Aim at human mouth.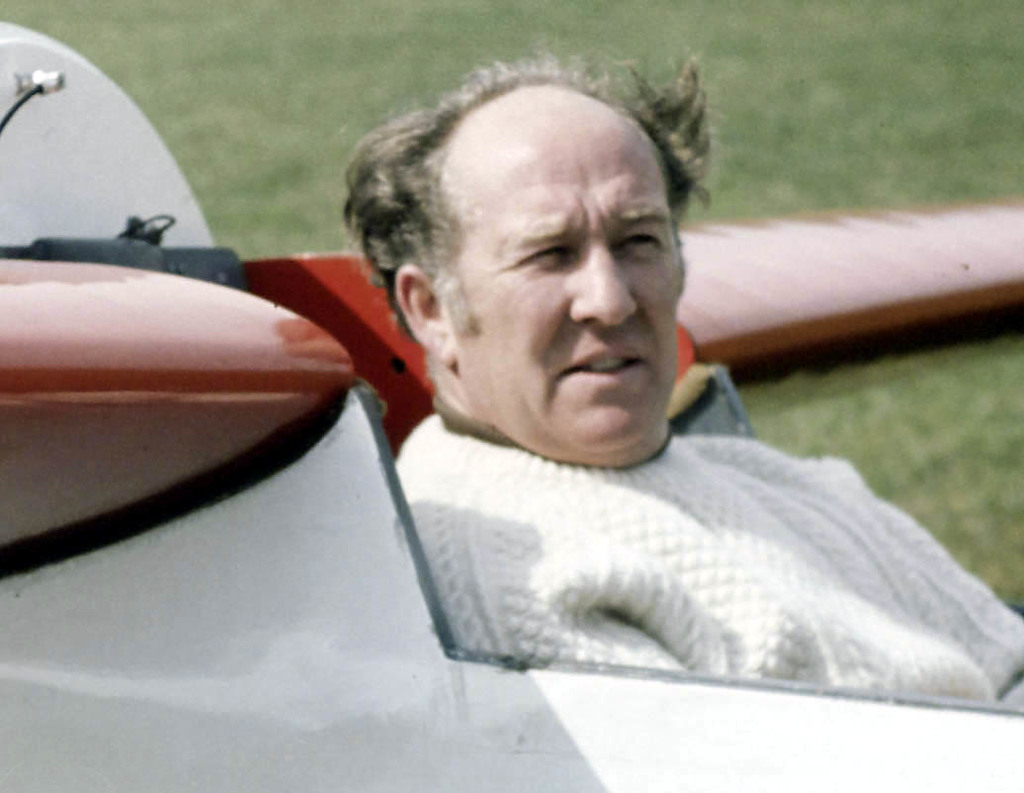
Aimed at region(564, 347, 645, 378).
